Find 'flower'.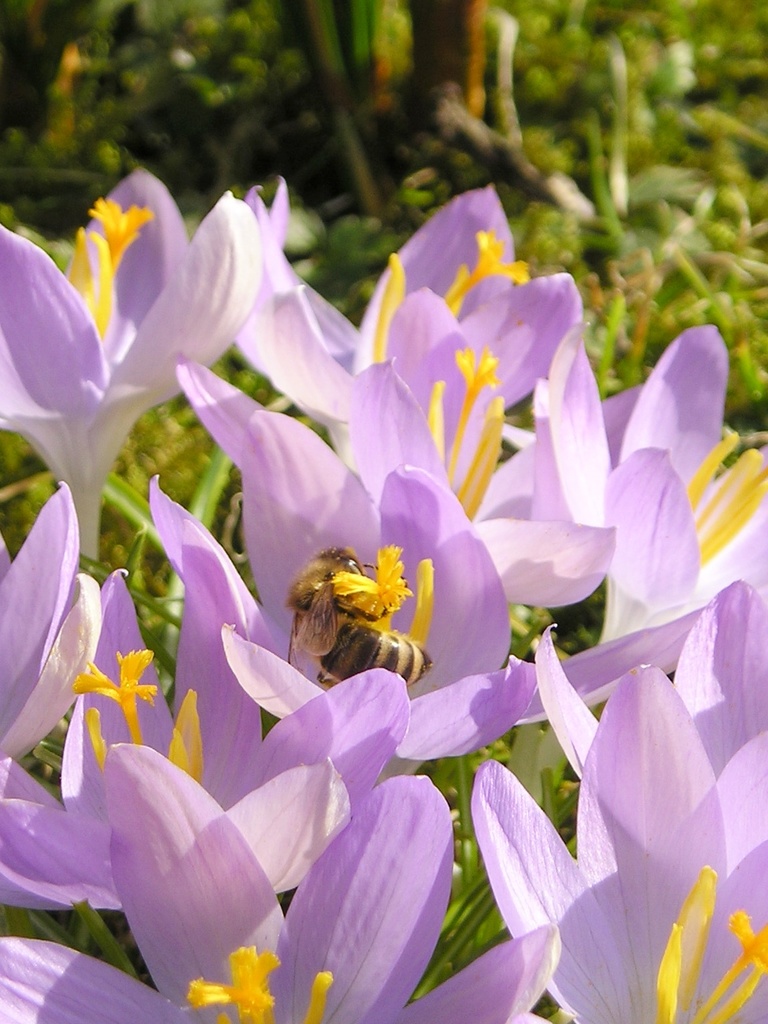
185/410/521/690.
